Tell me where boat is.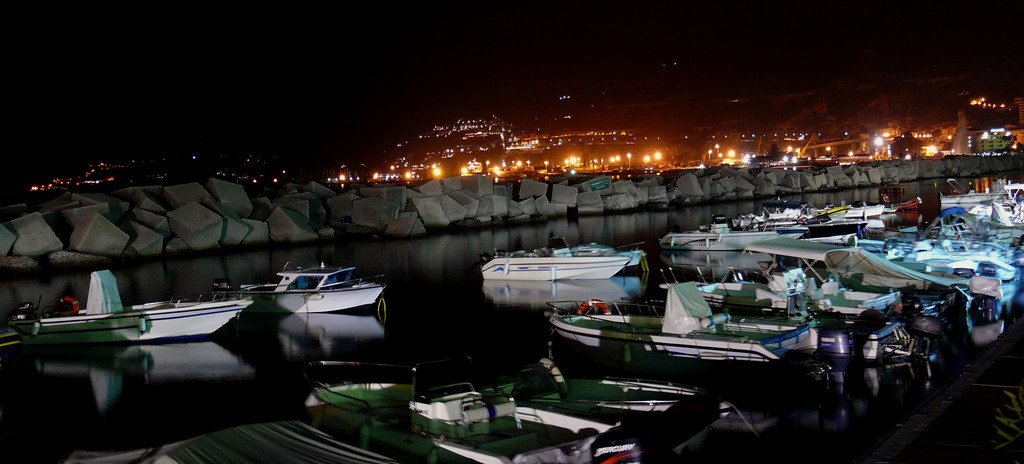
boat is at <region>213, 256, 394, 323</region>.
